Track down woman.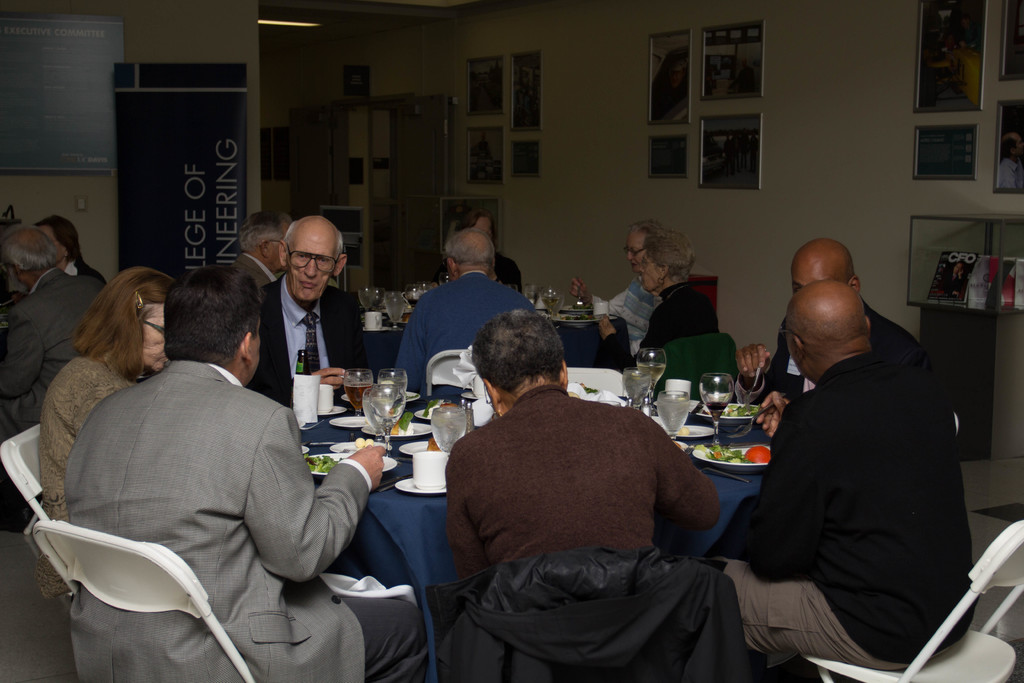
Tracked to region(596, 226, 720, 377).
